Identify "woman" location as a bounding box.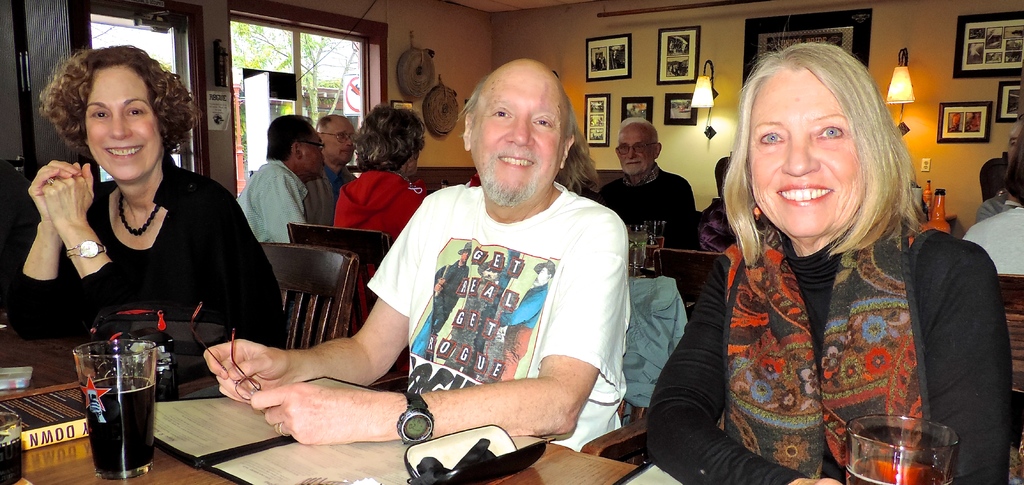
330:103:430:310.
